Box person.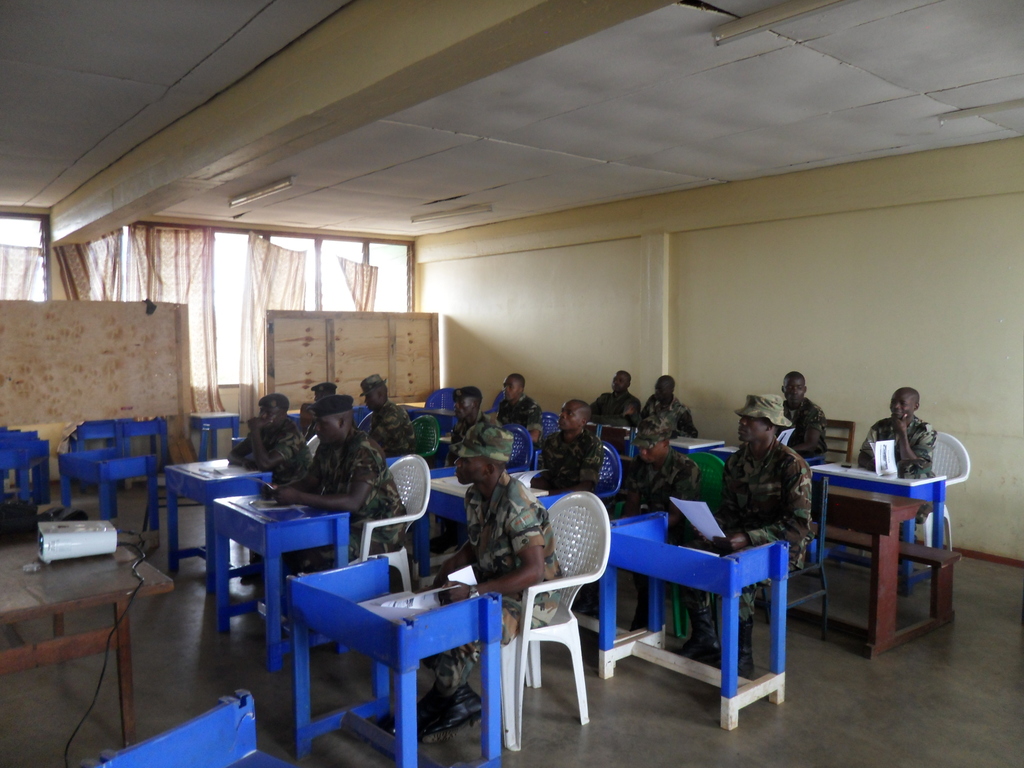
detection(227, 394, 310, 518).
